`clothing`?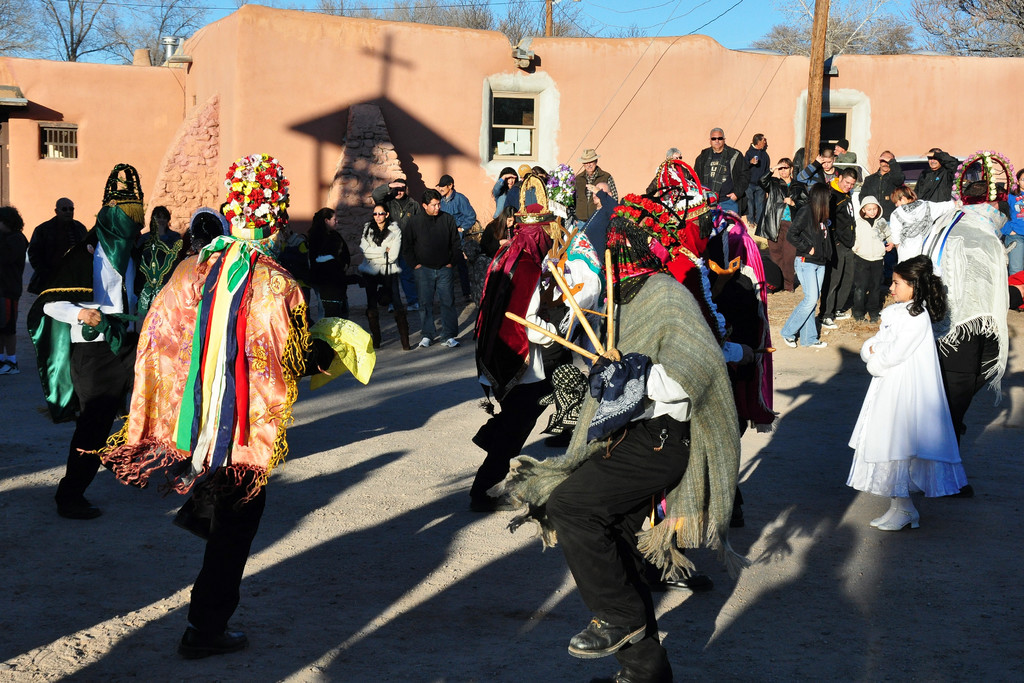
<box>925,211,1002,425</box>
